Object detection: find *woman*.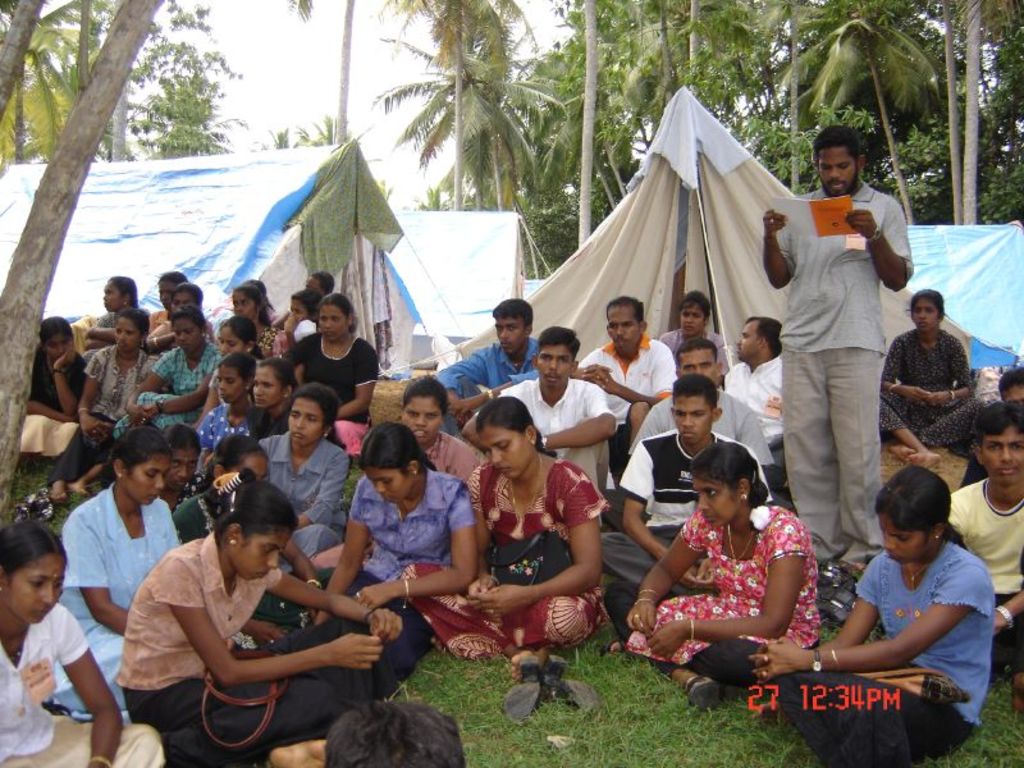
box(29, 306, 165, 506).
